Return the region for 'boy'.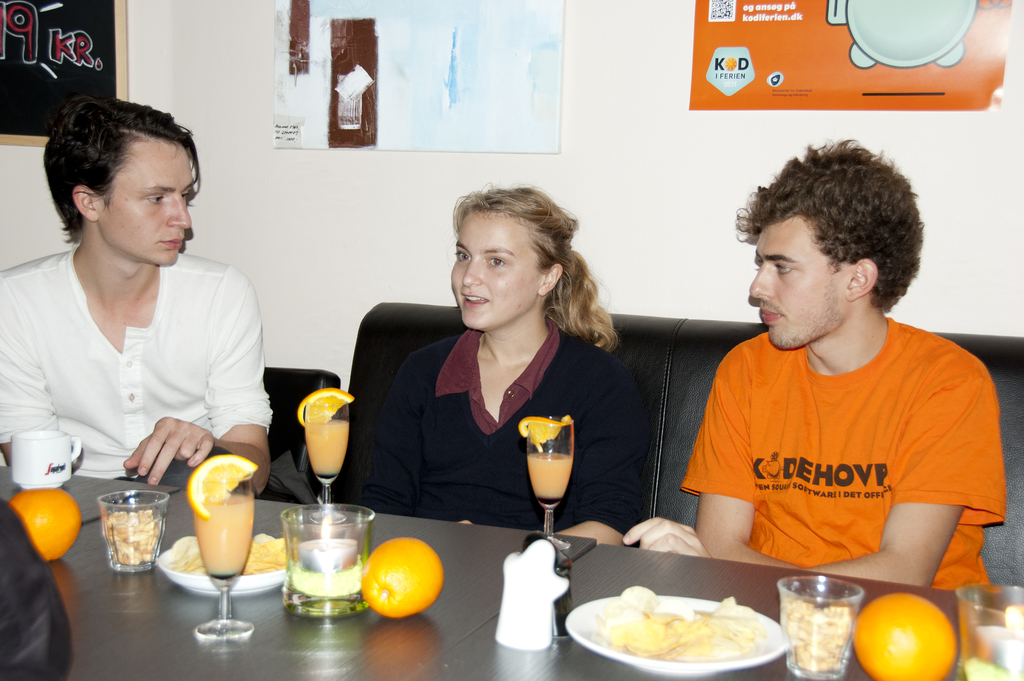
left=624, top=139, right=1004, bottom=591.
